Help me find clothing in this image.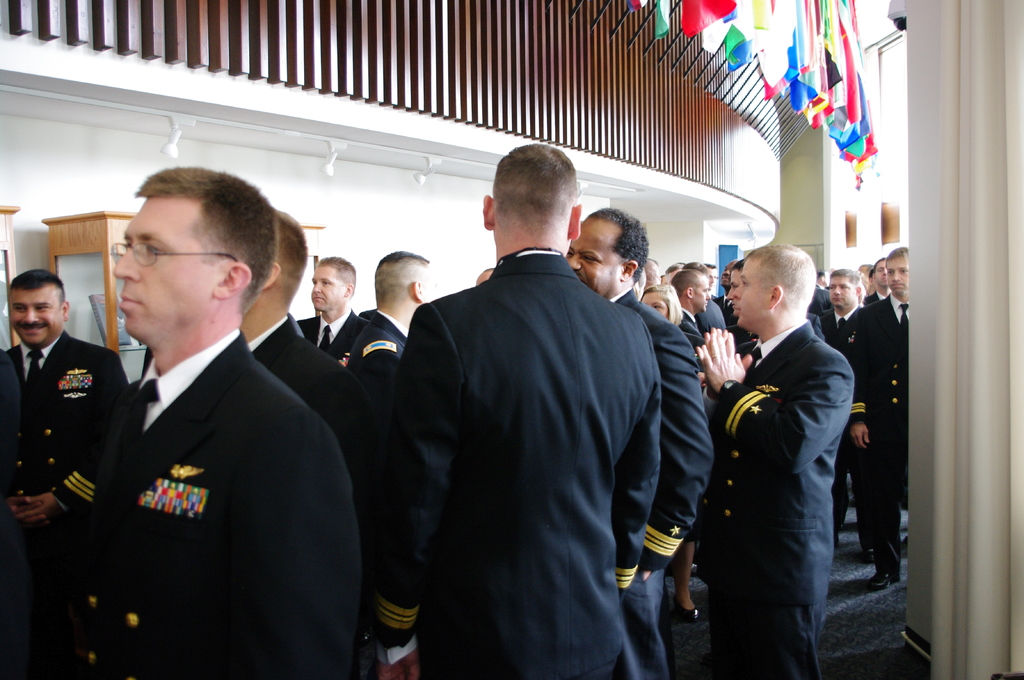
Found it: rect(846, 303, 928, 580).
